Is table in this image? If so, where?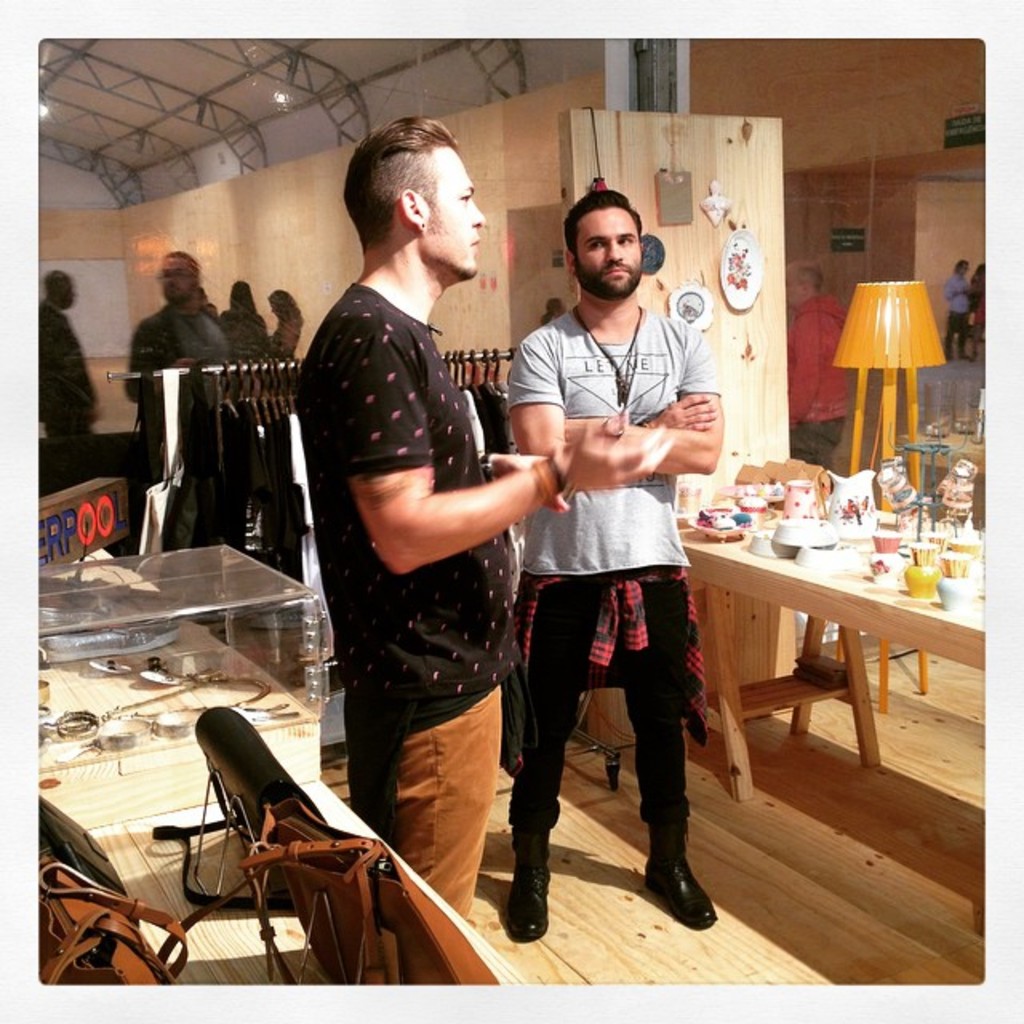
Yes, at 680,490,990,795.
